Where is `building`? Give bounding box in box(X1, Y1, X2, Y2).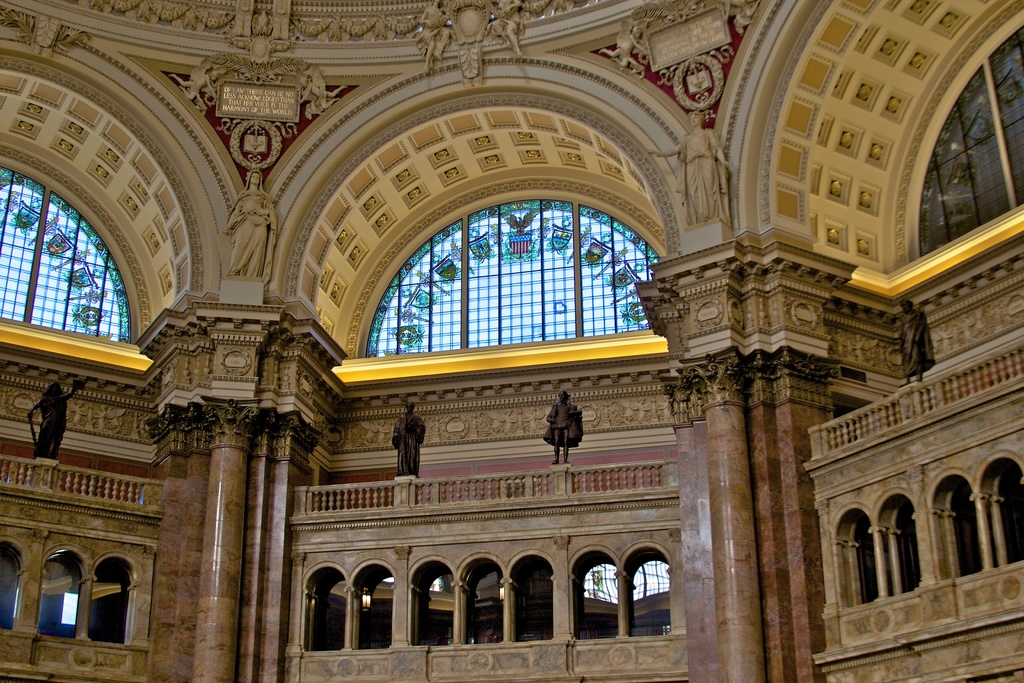
box(0, 0, 1023, 682).
